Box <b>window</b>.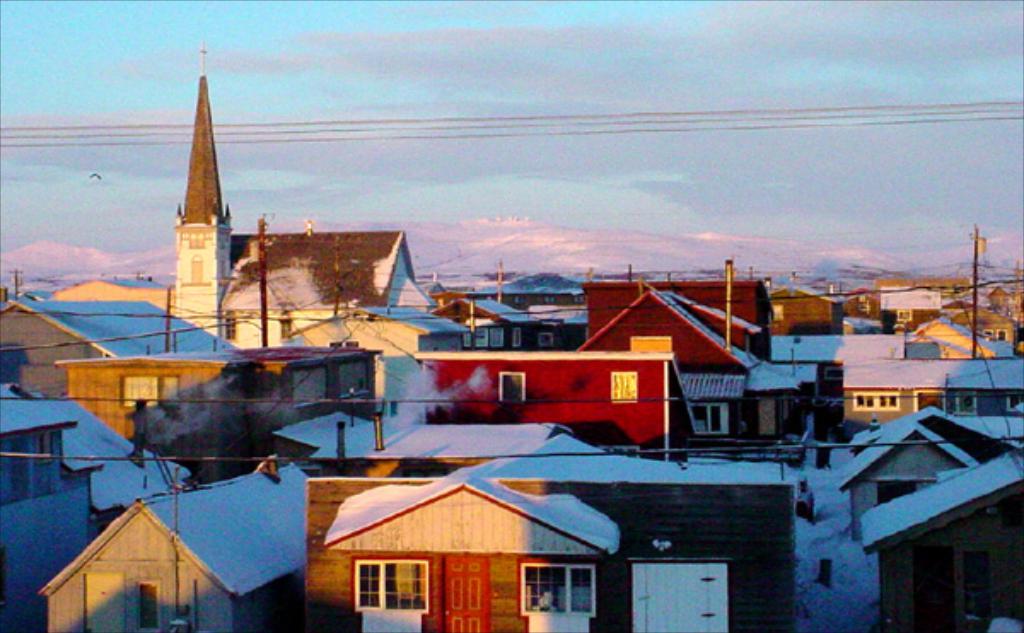
(x1=512, y1=329, x2=522, y2=345).
